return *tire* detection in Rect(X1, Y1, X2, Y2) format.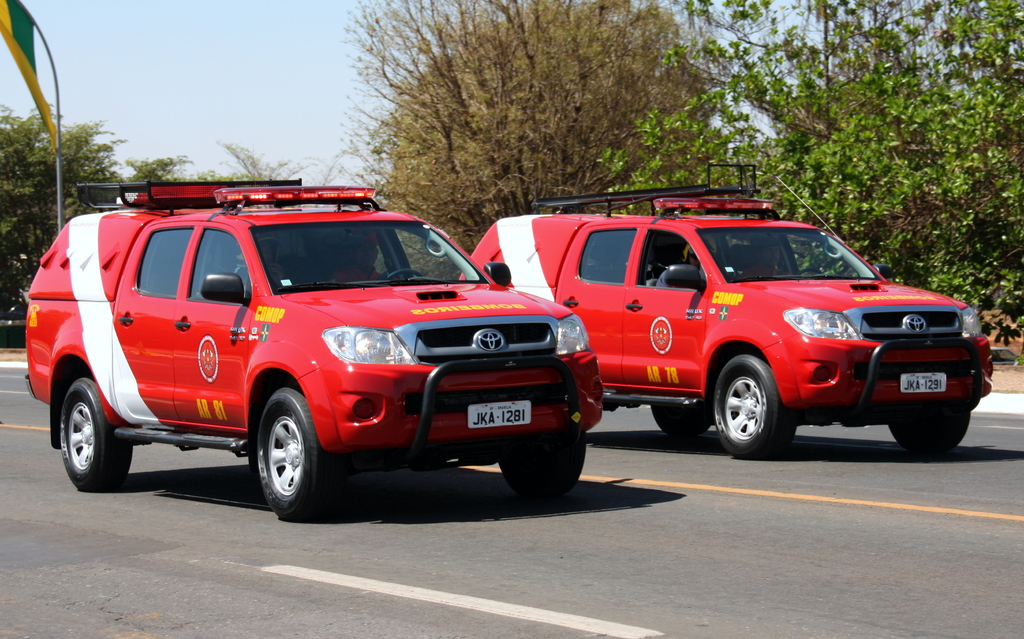
Rect(872, 392, 986, 457).
